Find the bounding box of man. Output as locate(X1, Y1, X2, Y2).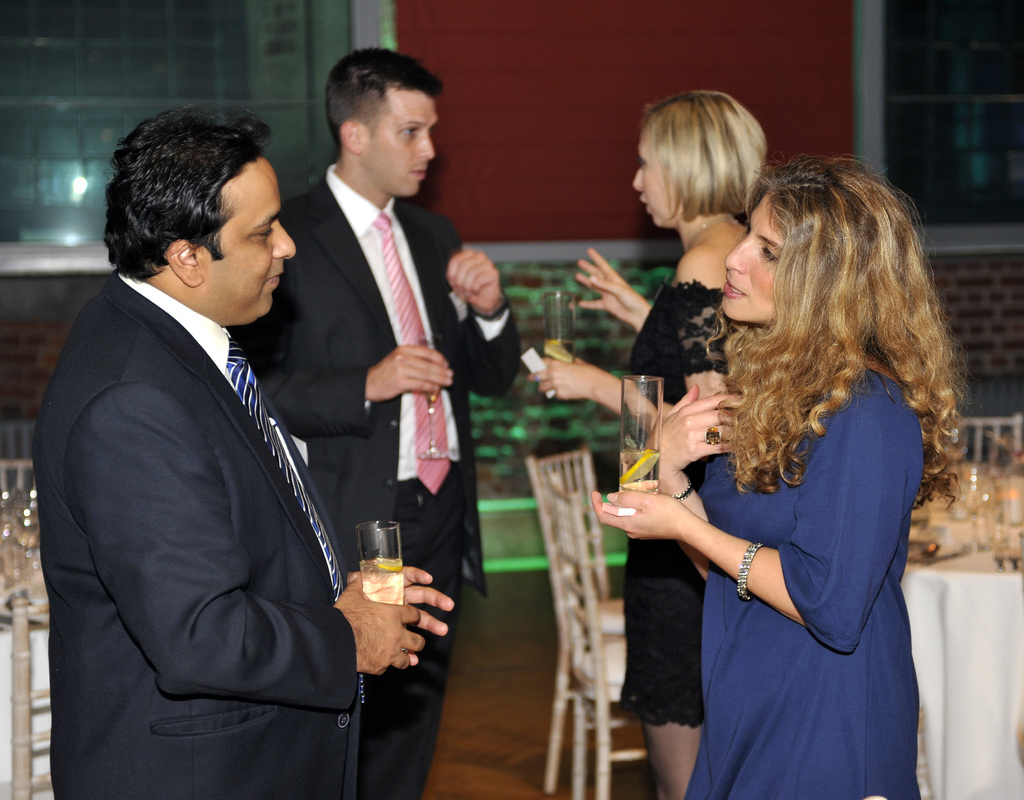
locate(33, 102, 456, 796).
